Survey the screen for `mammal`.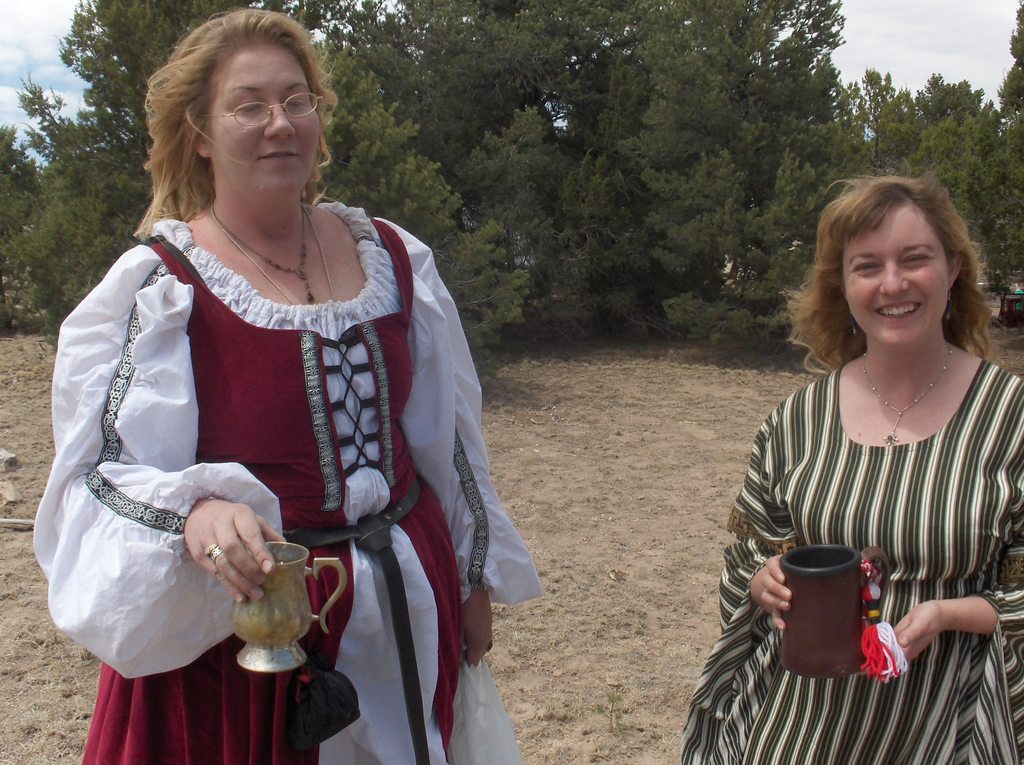
Survey found: region(24, 40, 520, 701).
